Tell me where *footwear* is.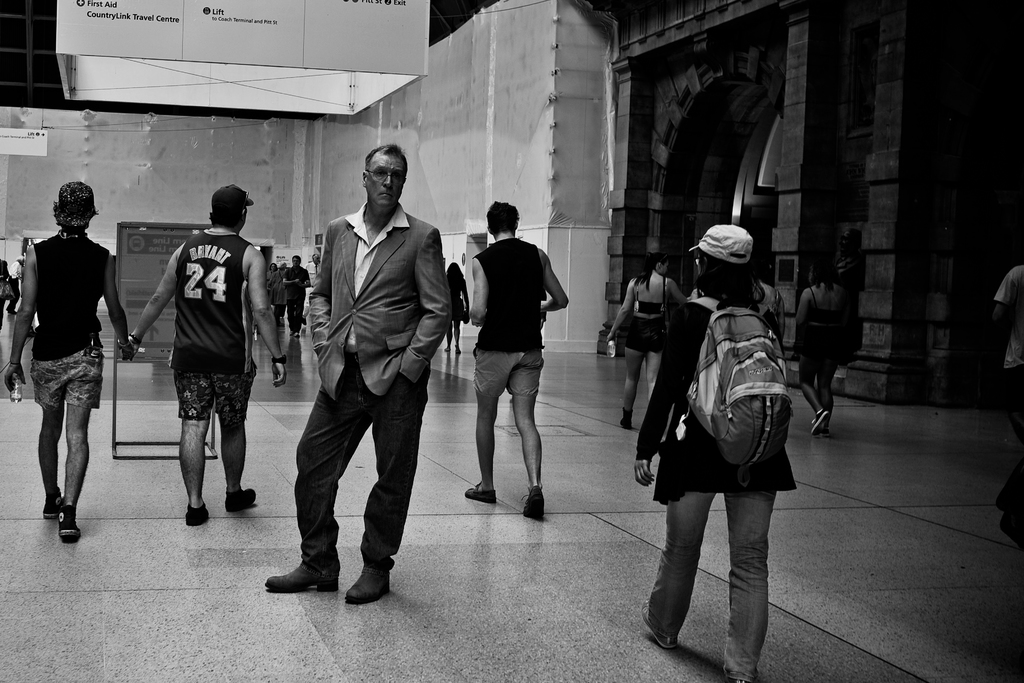
*footwear* is at 342,568,392,605.
